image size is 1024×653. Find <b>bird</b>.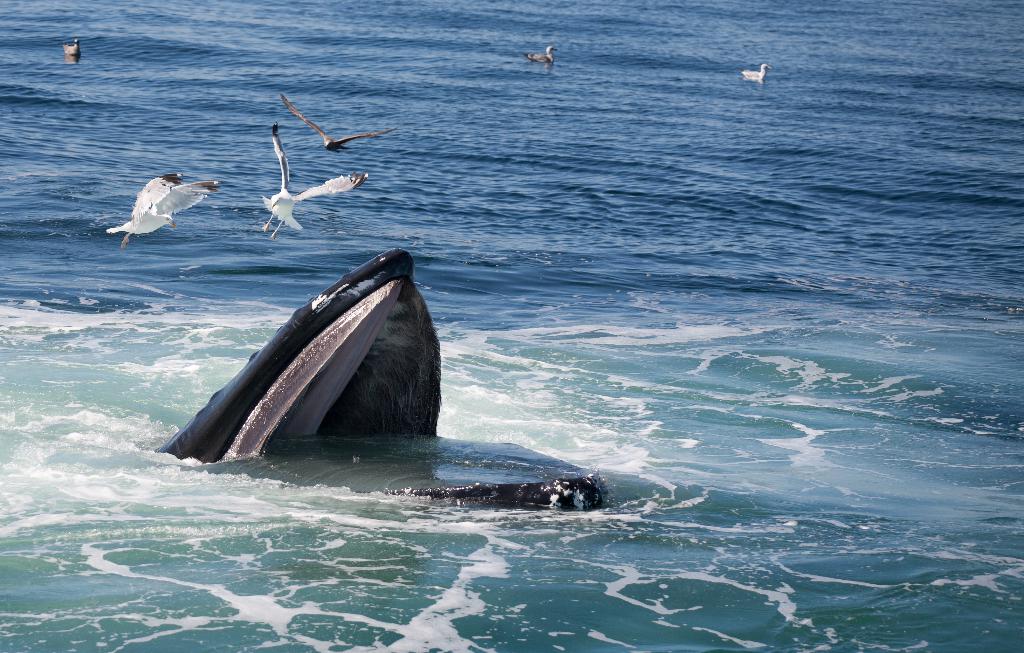
bbox(743, 61, 768, 89).
